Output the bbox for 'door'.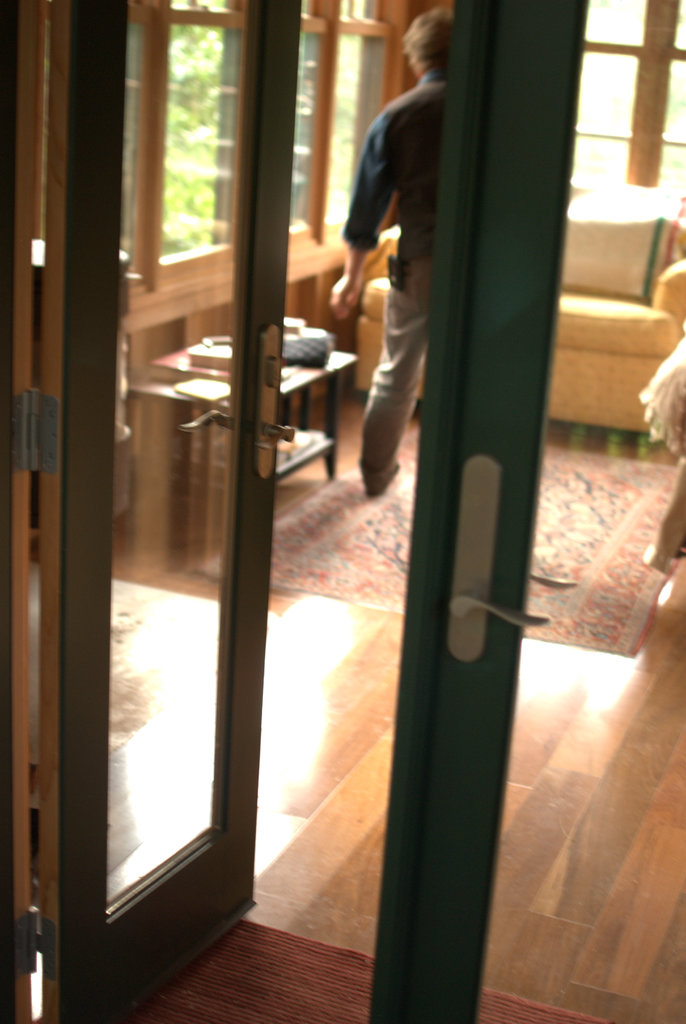
[27,0,546,1004].
